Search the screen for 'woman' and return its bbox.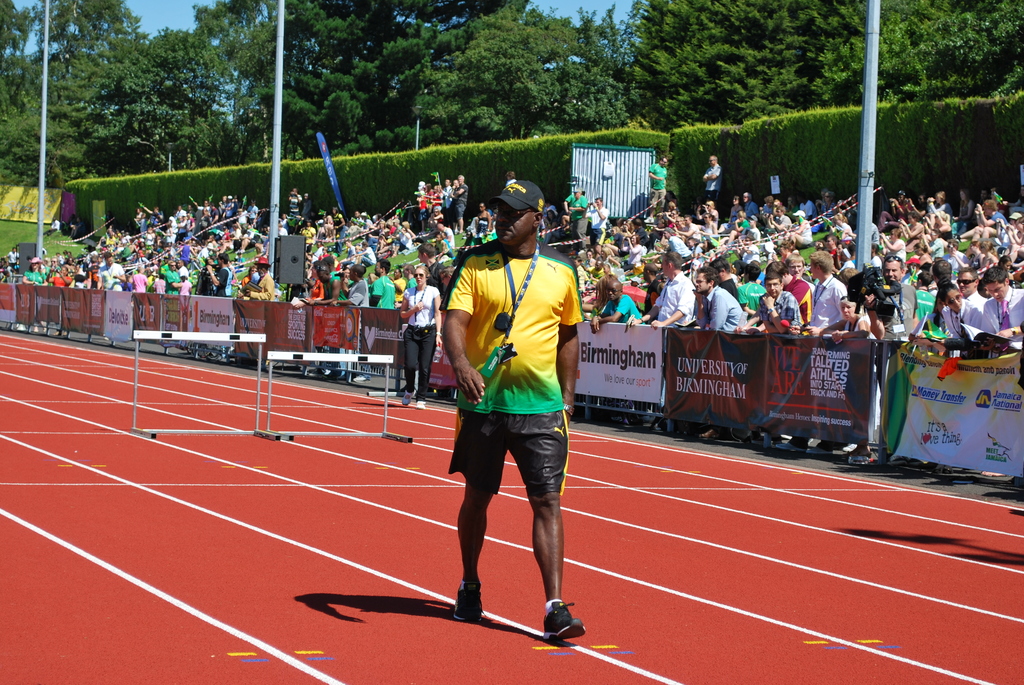
Found: Rect(785, 209, 814, 251).
